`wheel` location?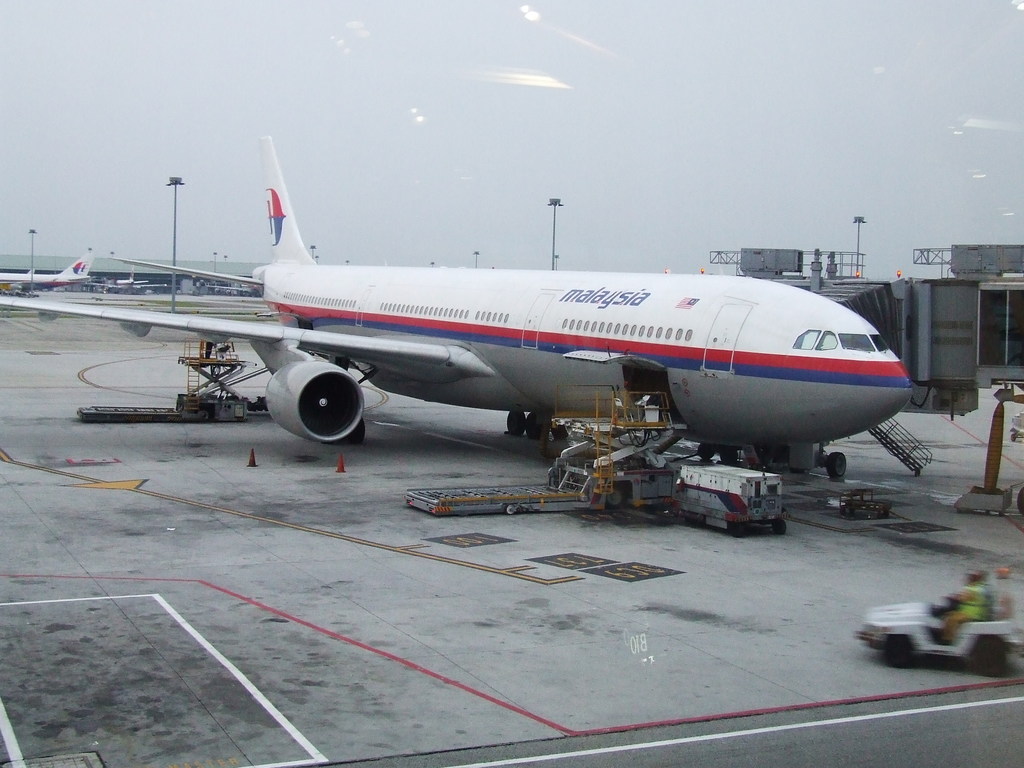
x1=325 y1=439 x2=336 y2=447
